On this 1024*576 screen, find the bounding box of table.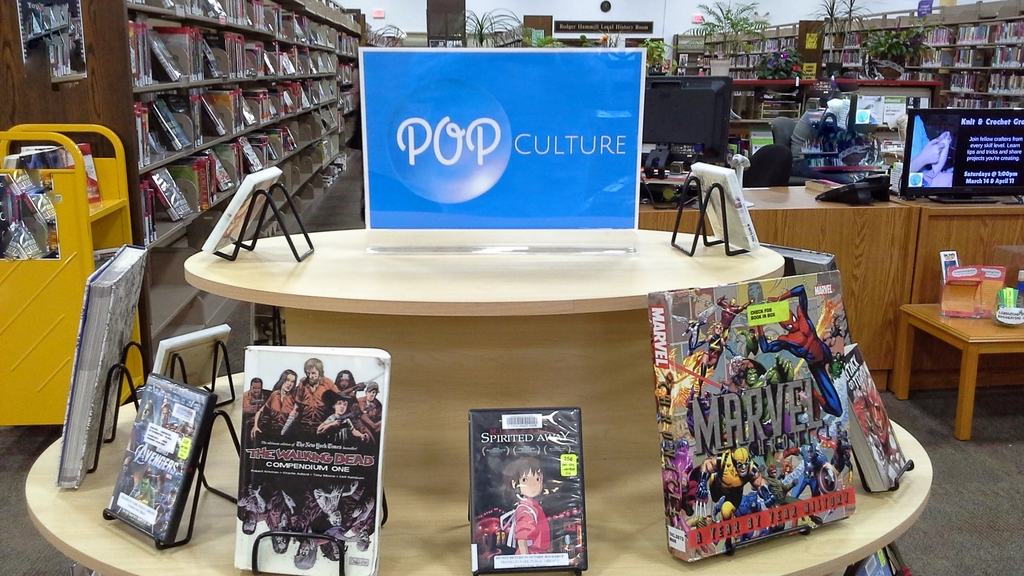
Bounding box: rect(893, 301, 1023, 449).
